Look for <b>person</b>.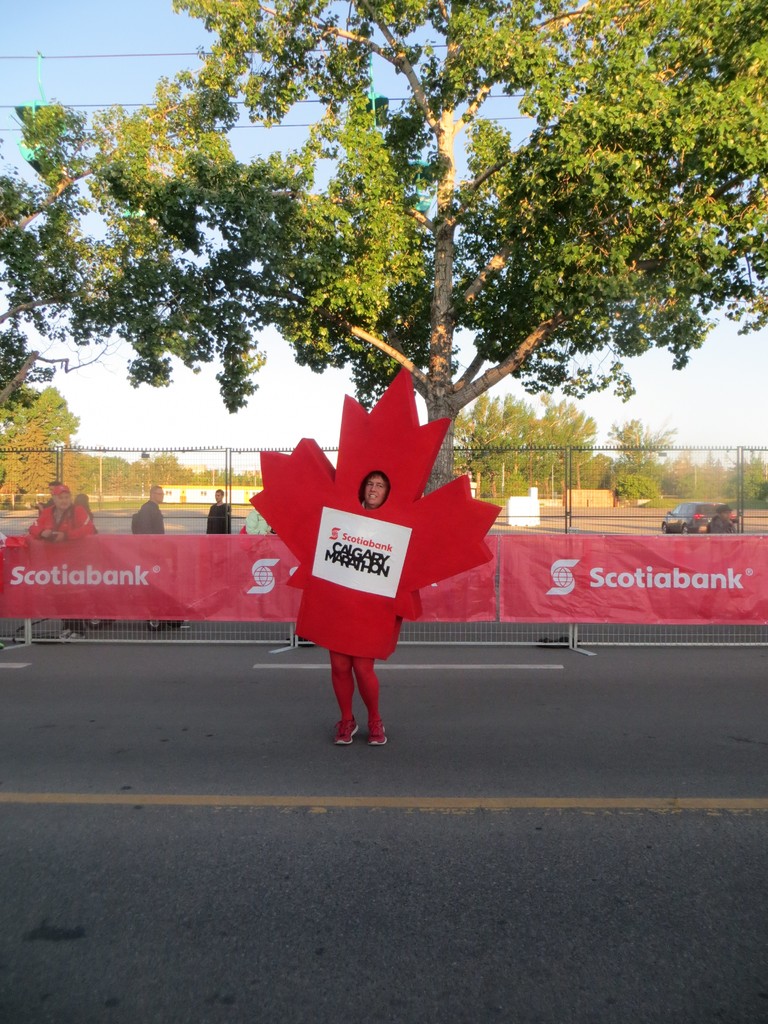
Found: <region>244, 481, 274, 543</region>.
